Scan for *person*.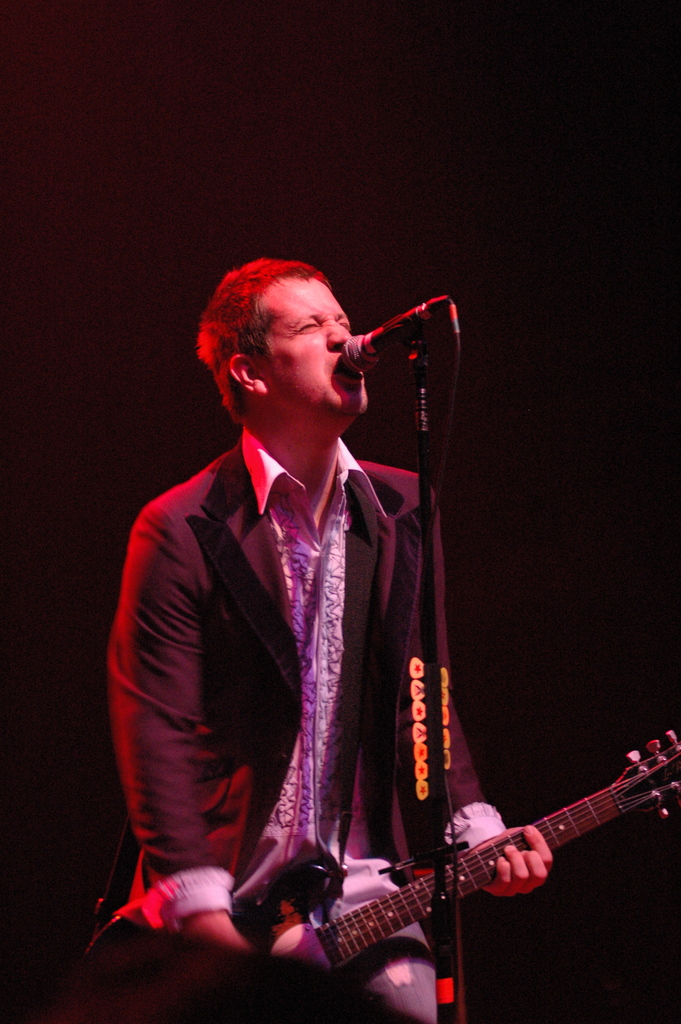
Scan result: crop(102, 228, 560, 1002).
